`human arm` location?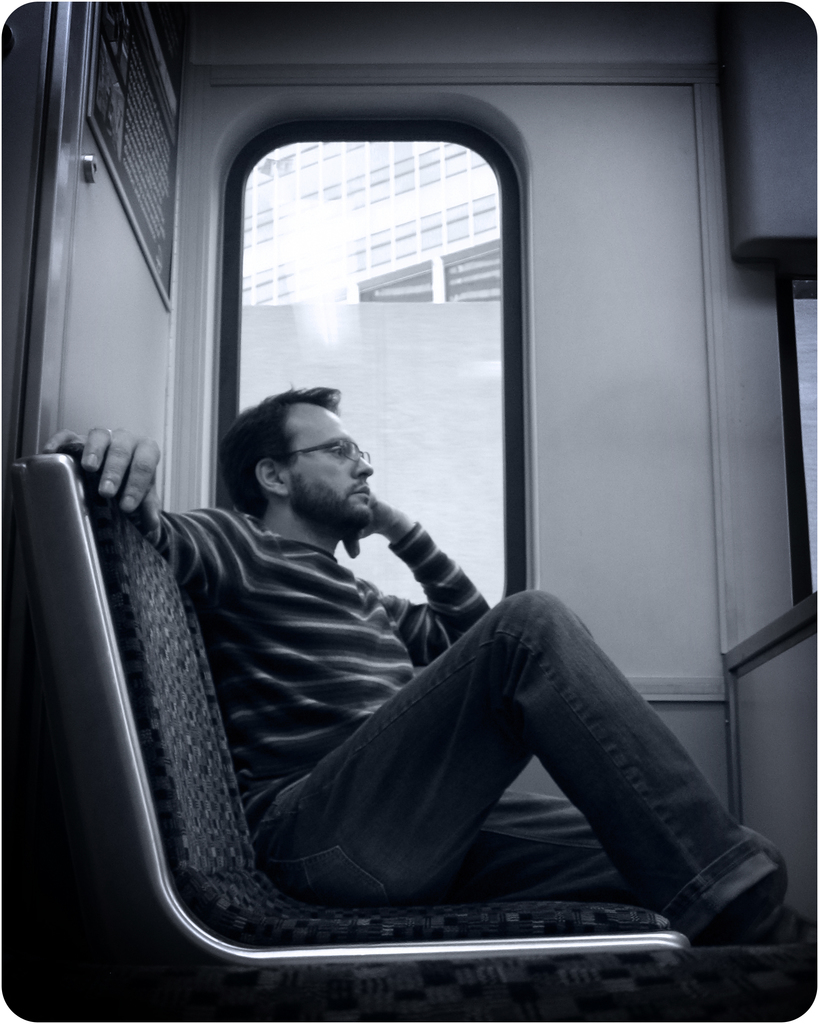
33 401 190 581
